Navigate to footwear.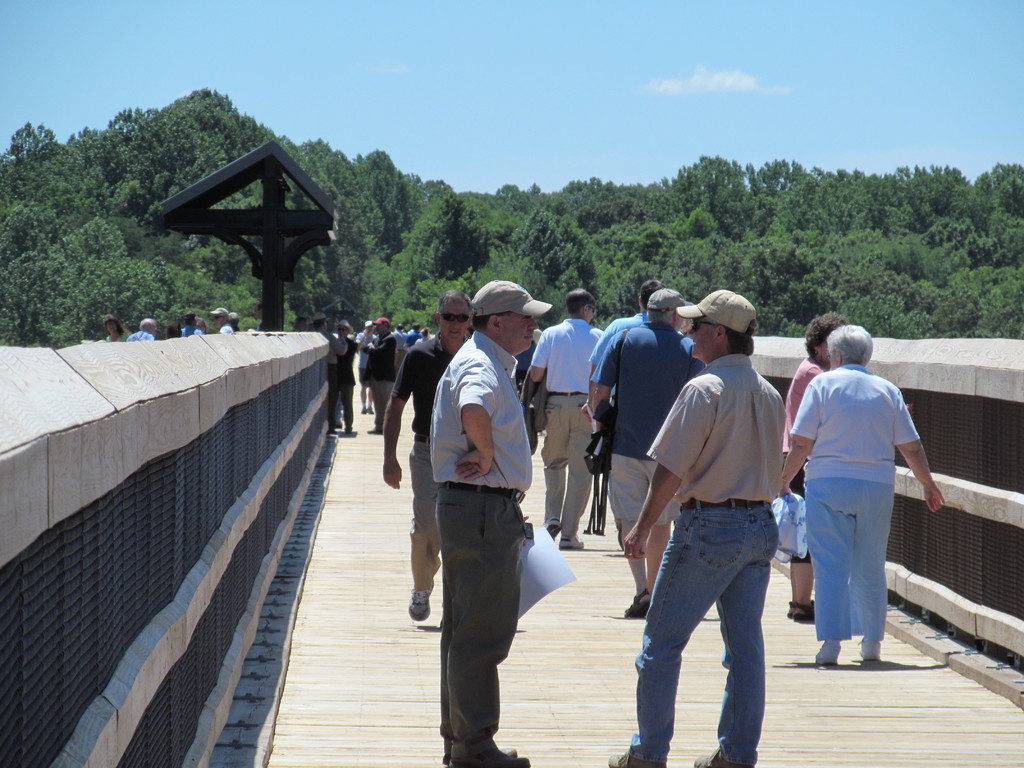
Navigation target: crop(554, 534, 585, 552).
